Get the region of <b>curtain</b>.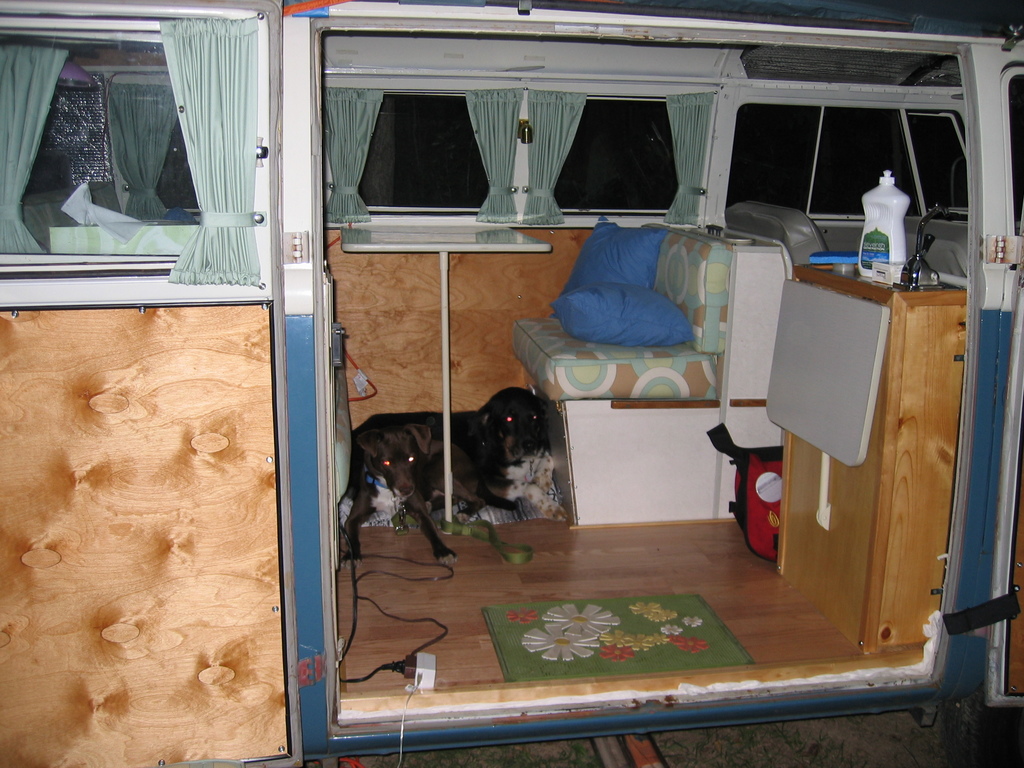
BBox(161, 15, 266, 282).
